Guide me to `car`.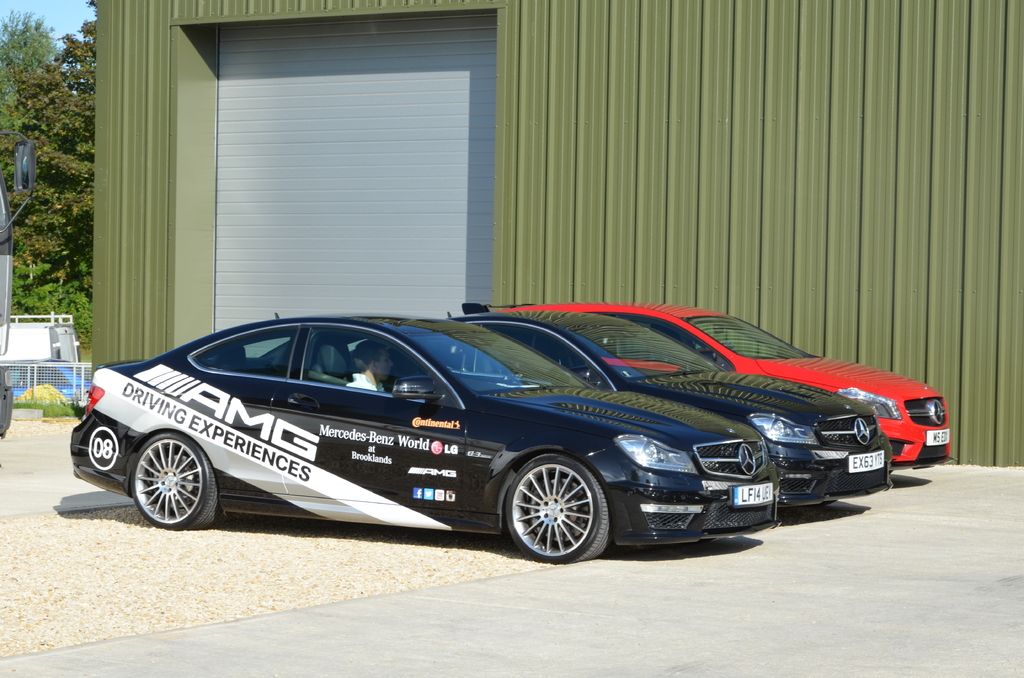
Guidance: bbox(446, 310, 895, 510).
